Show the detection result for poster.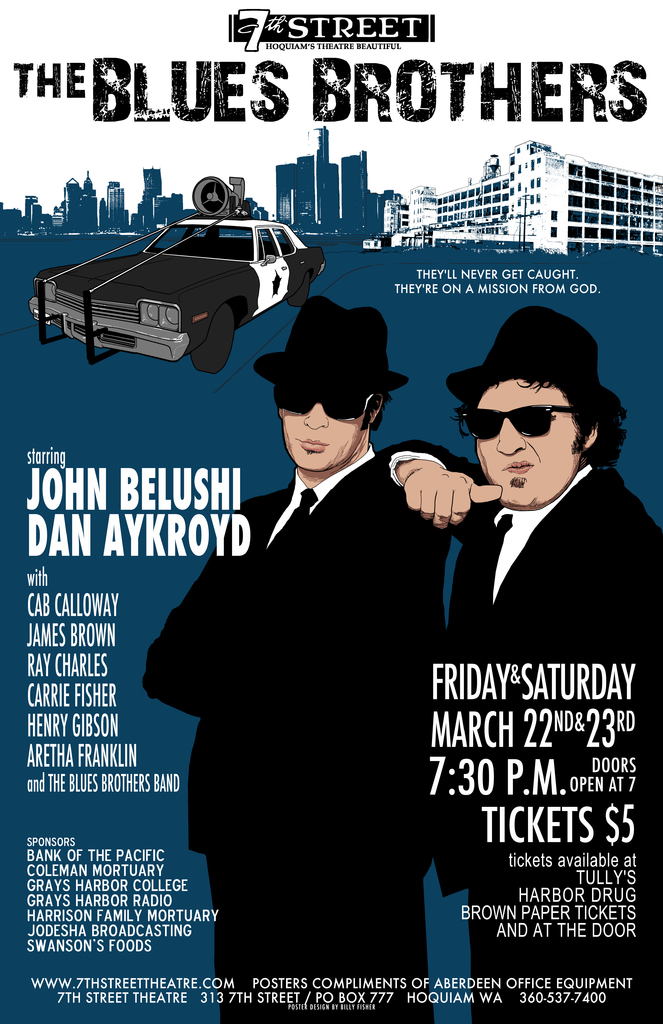
<bbox>0, 1, 662, 1023</bbox>.
